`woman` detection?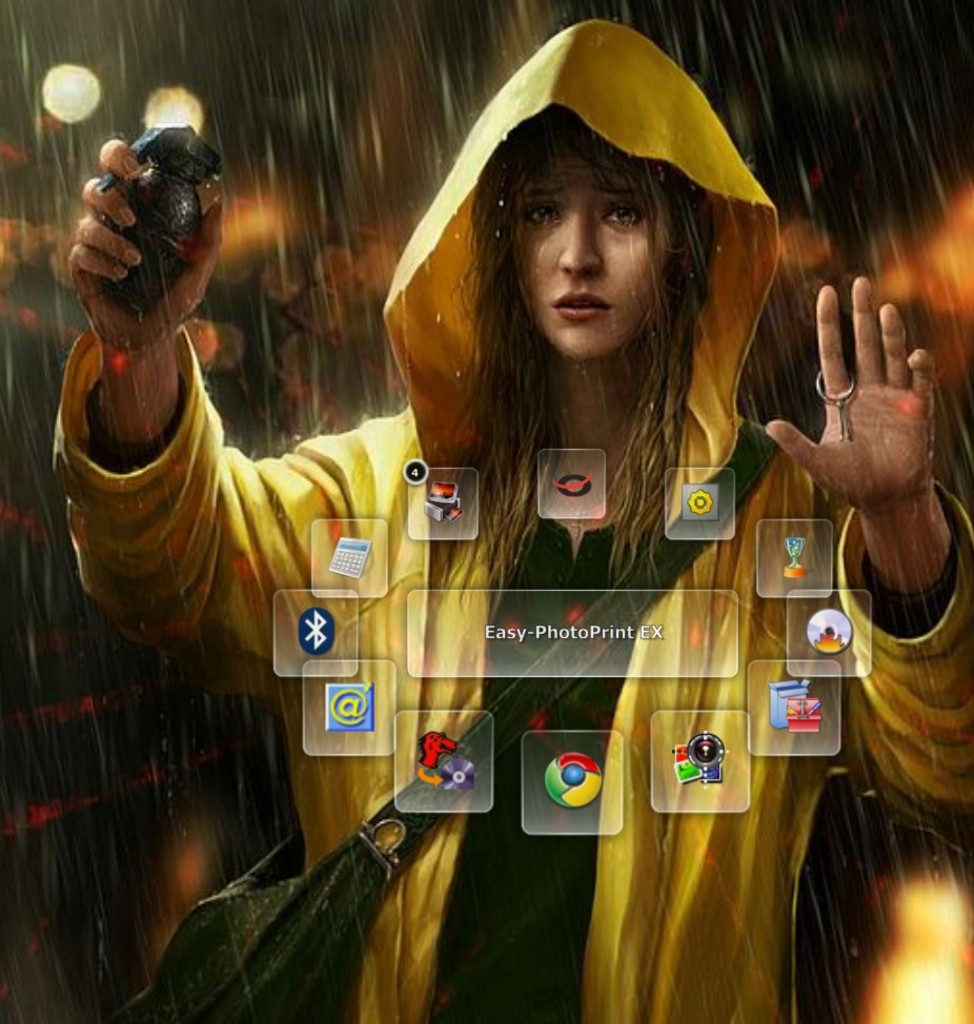
bbox=(50, 17, 973, 1023)
